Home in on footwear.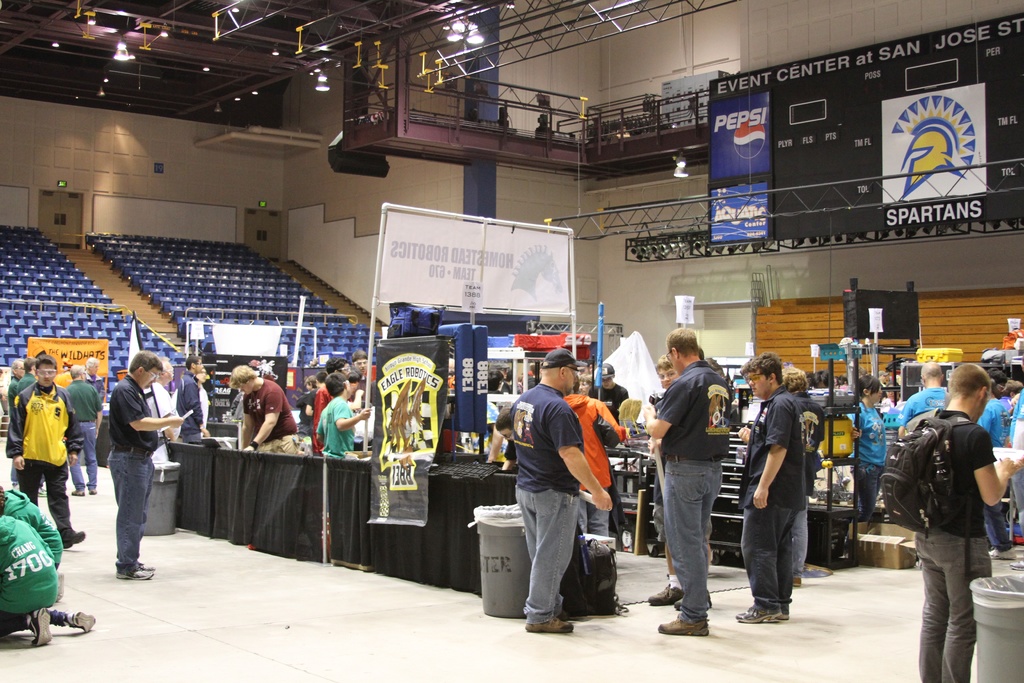
Homed in at box(646, 579, 687, 606).
